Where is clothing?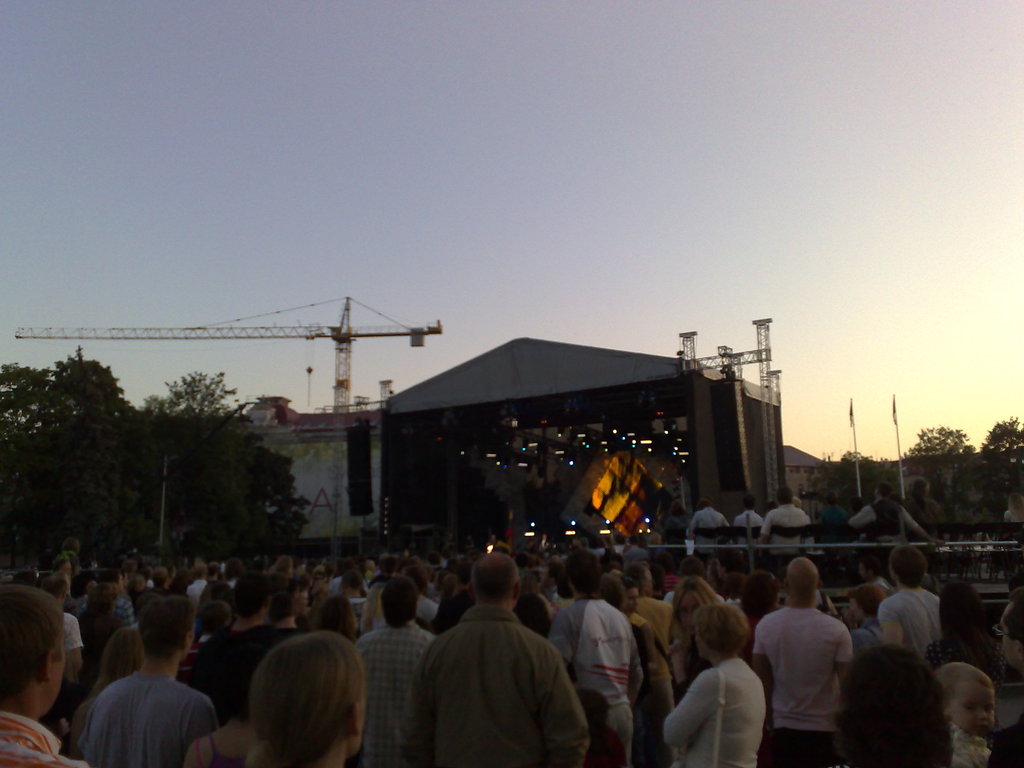
<box>77,672,219,762</box>.
